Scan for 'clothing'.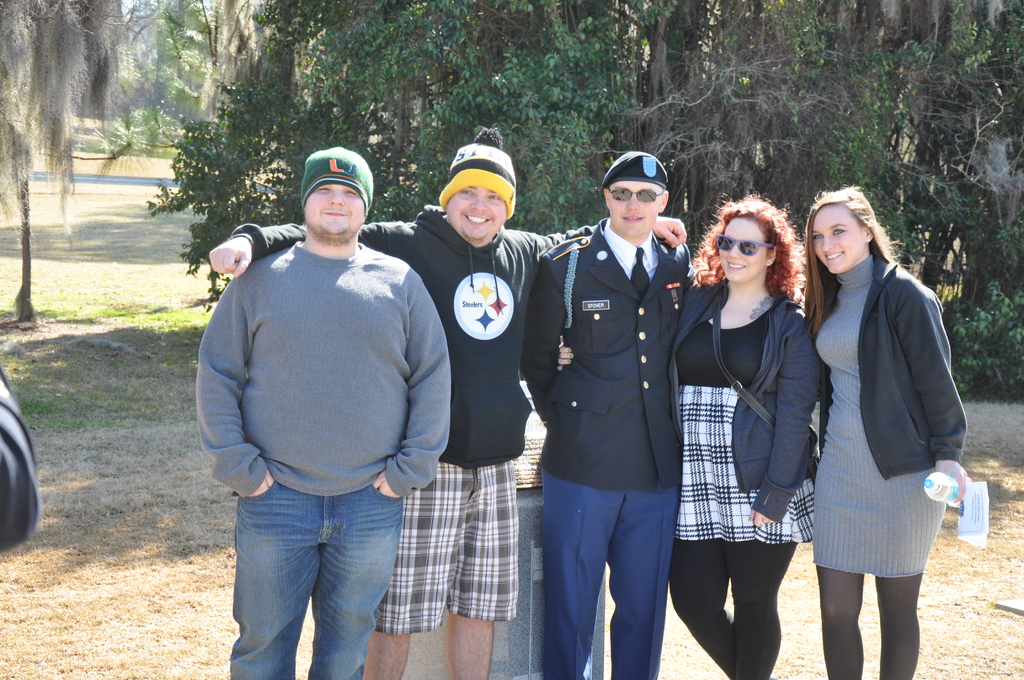
Scan result: pyautogui.locateOnScreen(189, 236, 460, 679).
